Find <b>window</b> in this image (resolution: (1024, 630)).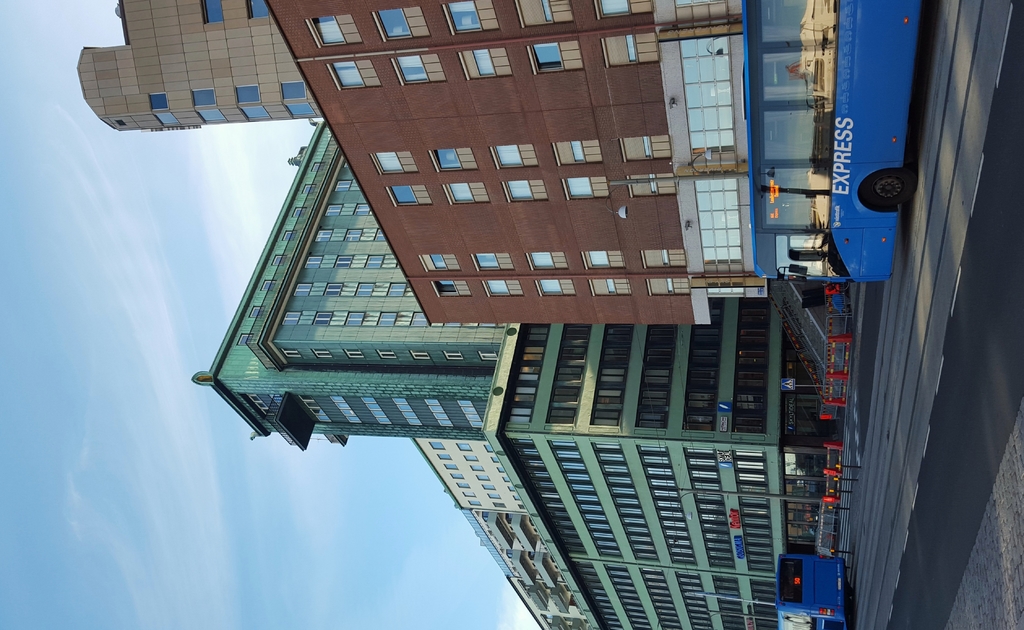
x1=280, y1=348, x2=303, y2=358.
